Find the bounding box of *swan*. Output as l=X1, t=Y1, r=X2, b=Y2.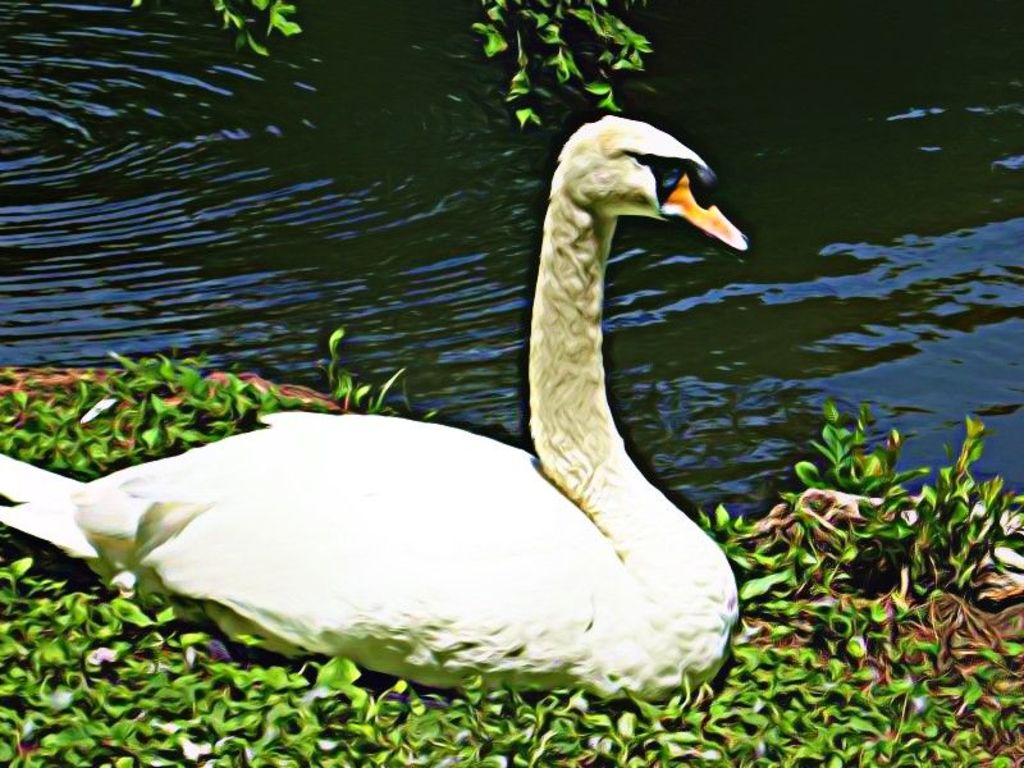
l=0, t=115, r=754, b=710.
